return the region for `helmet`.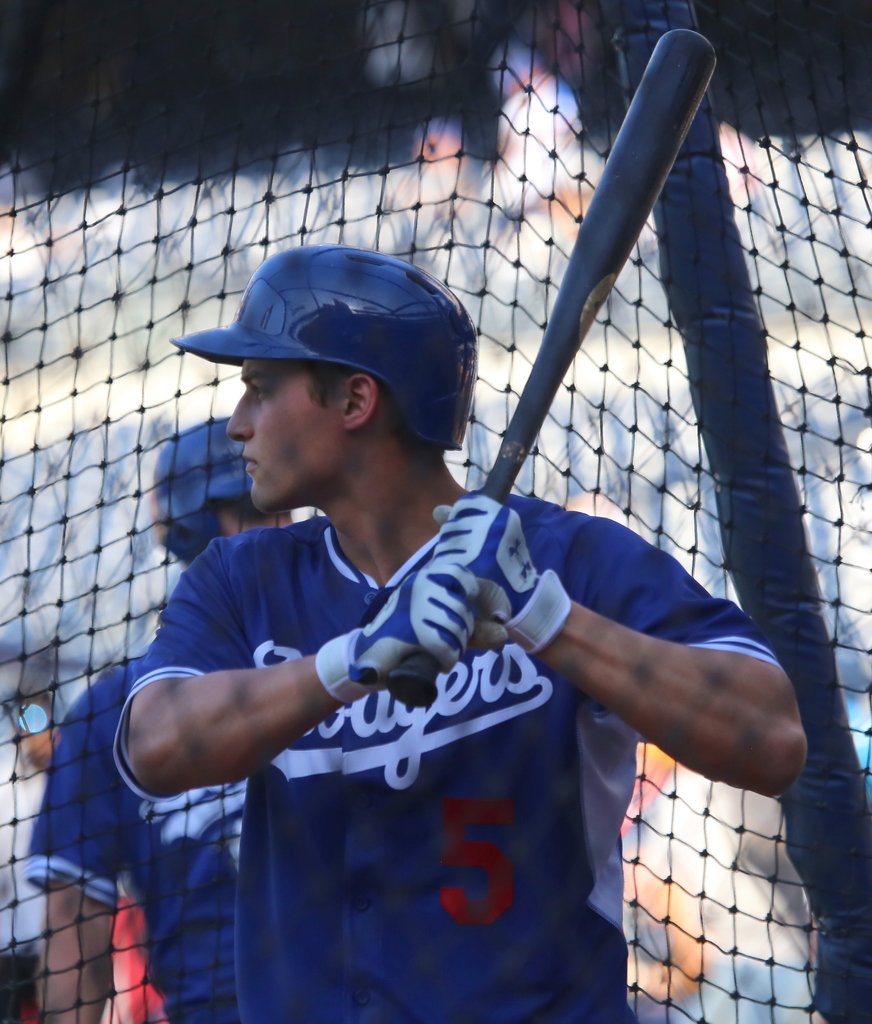
187,229,484,509.
